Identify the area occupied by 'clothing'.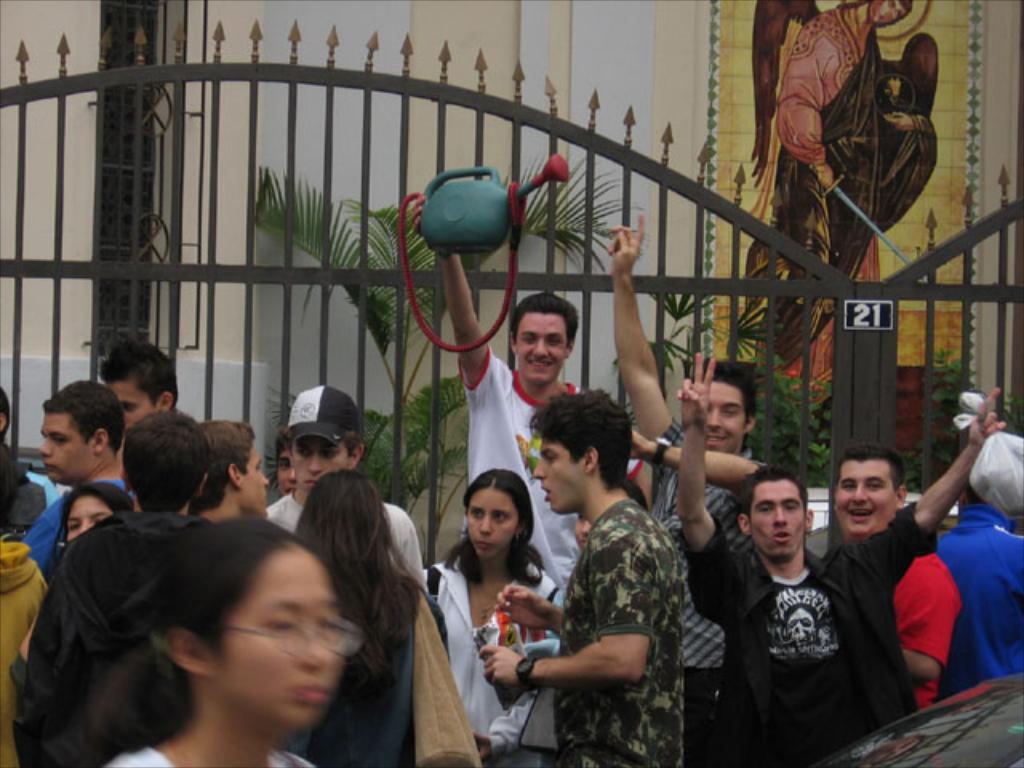
Area: bbox(422, 550, 560, 766).
